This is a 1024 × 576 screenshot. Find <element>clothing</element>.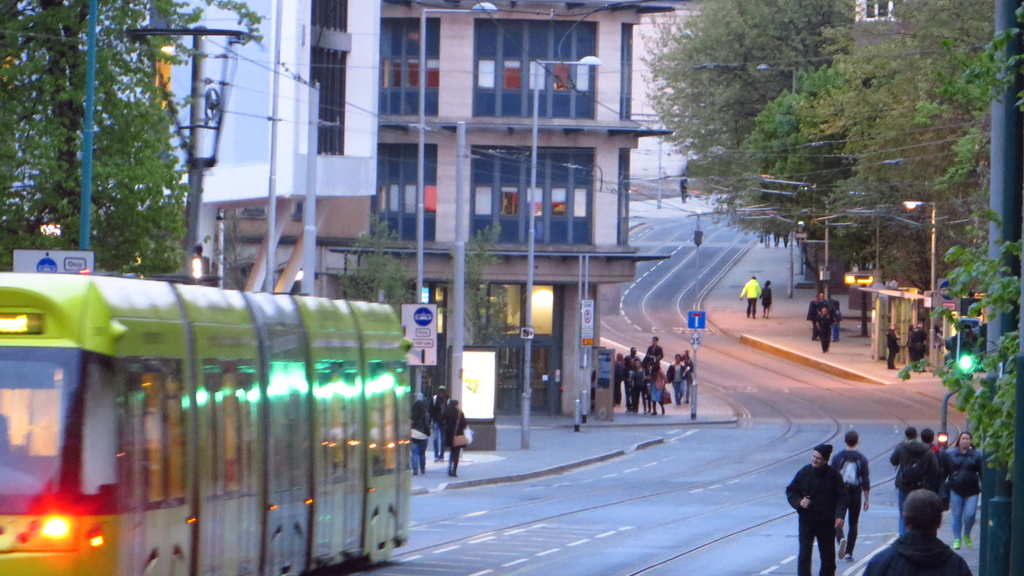
Bounding box: [x1=803, y1=289, x2=831, y2=329].
